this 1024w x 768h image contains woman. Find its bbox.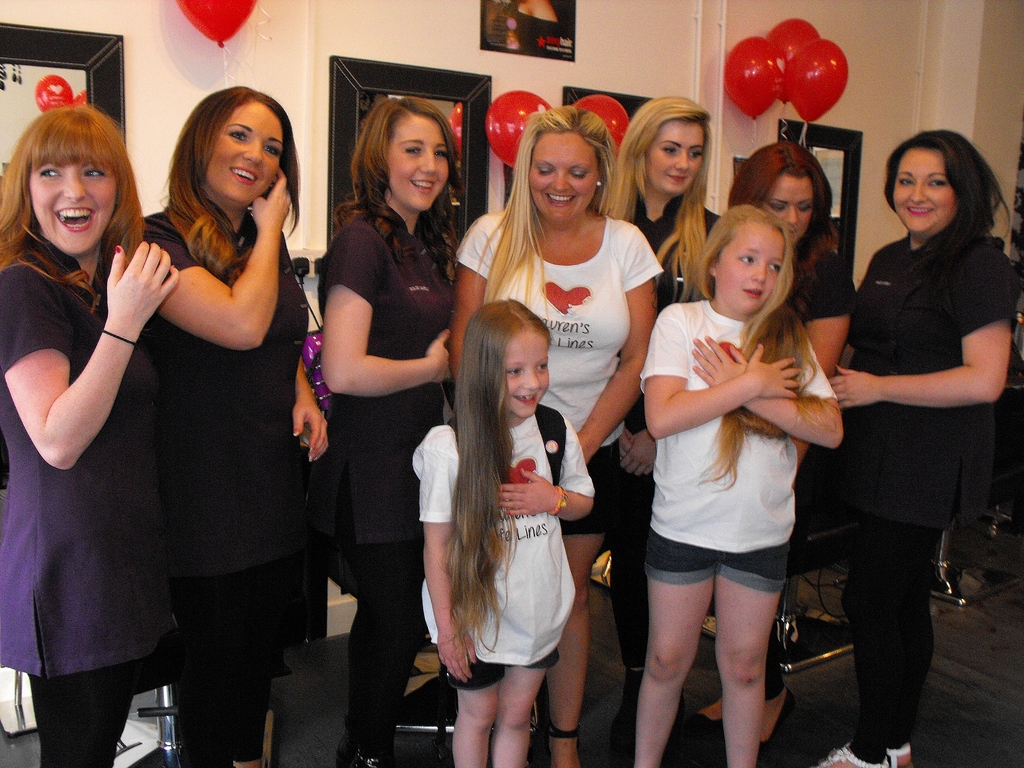
locate(317, 93, 467, 767).
